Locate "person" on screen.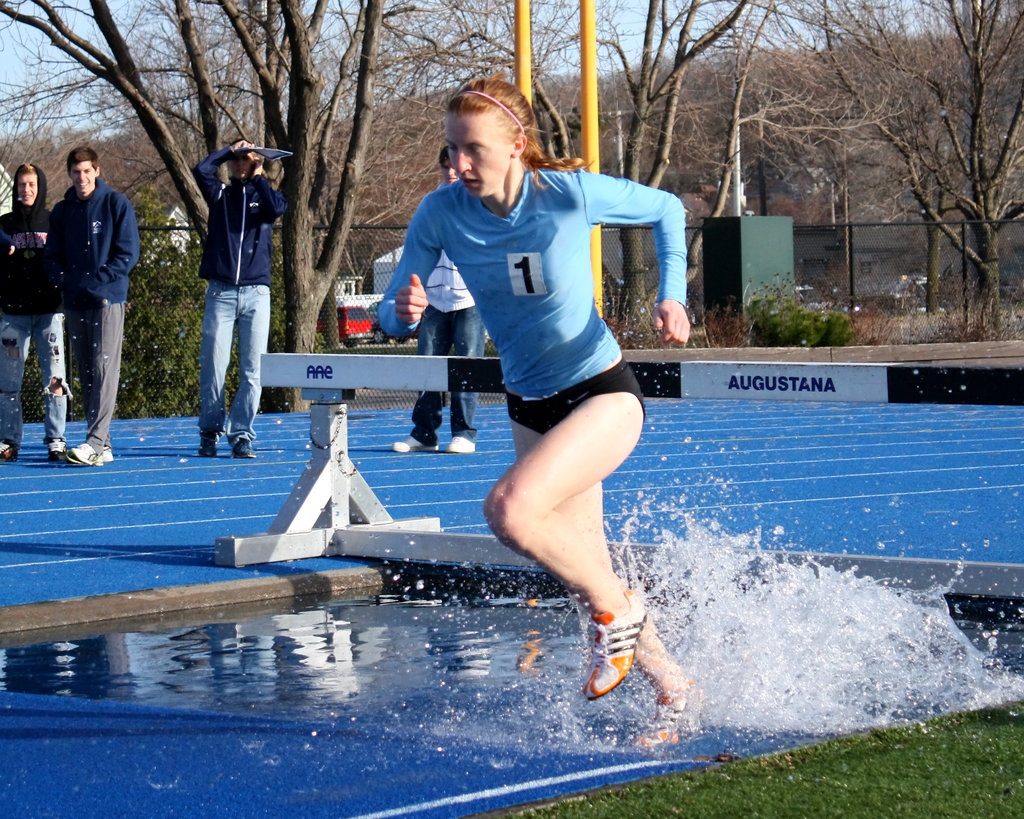
On screen at {"left": 0, "top": 160, "right": 58, "bottom": 473}.
